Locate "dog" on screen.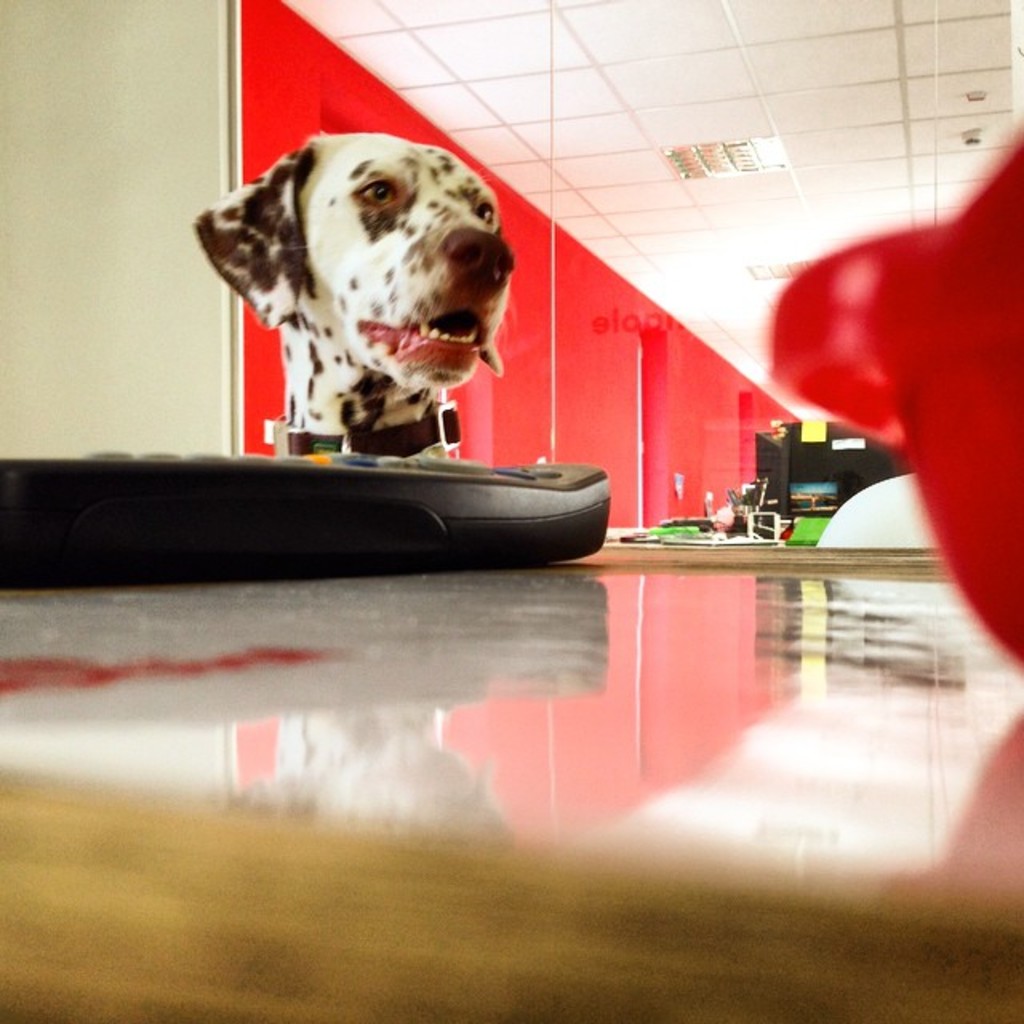
On screen at BBox(195, 134, 518, 467).
